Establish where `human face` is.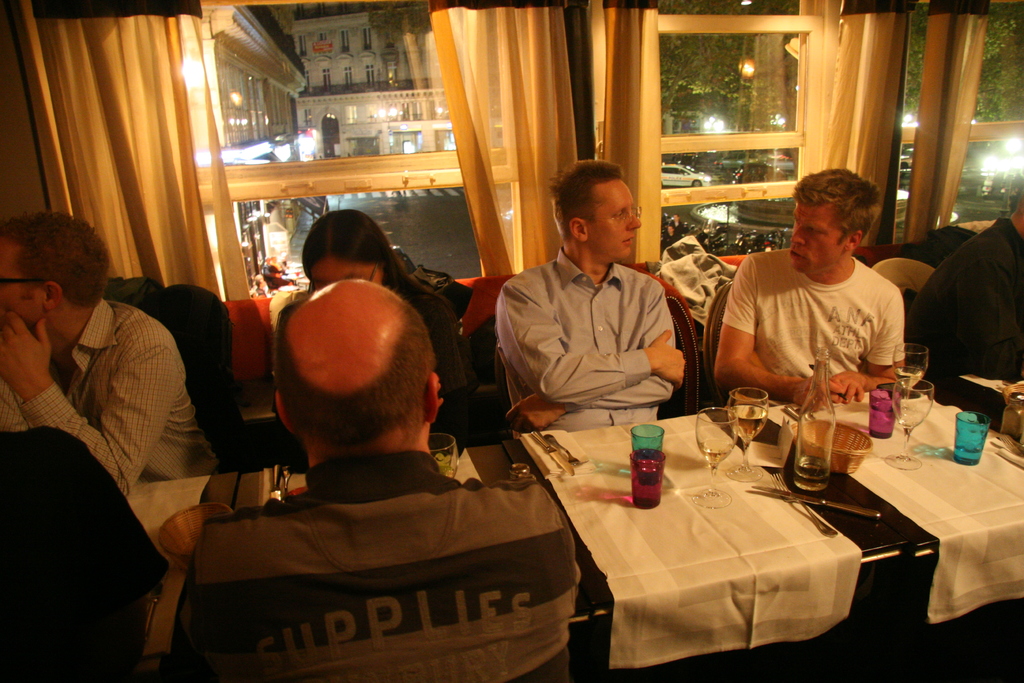
Established at left=305, top=256, right=384, bottom=293.
